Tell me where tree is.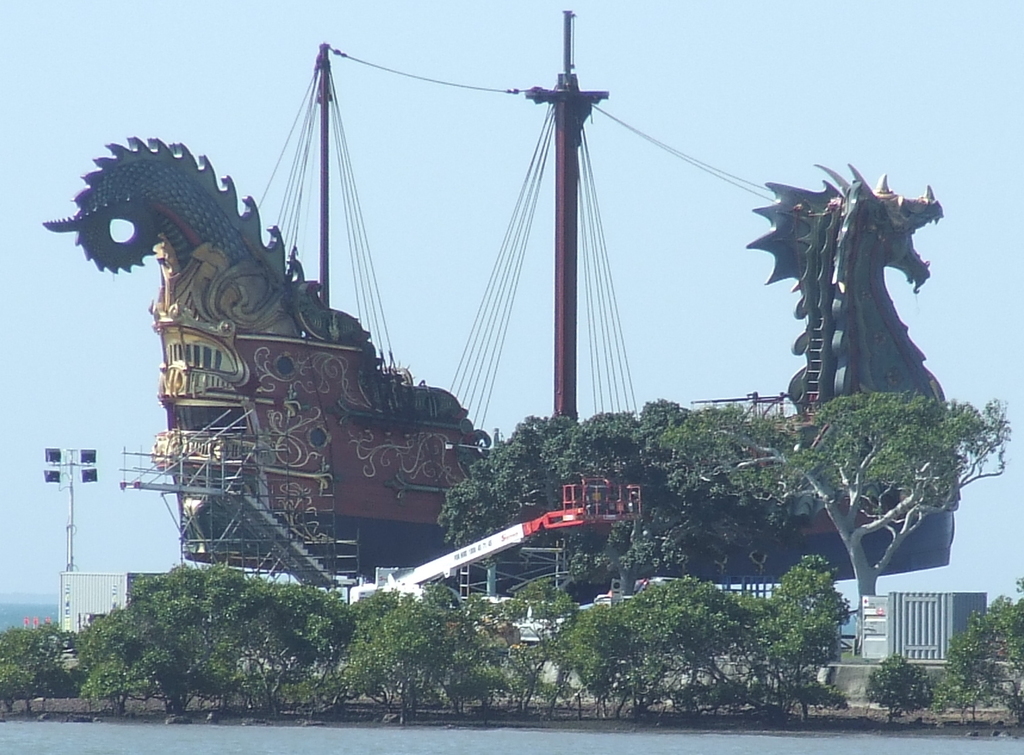
tree is at x1=0 y1=624 x2=74 y2=718.
